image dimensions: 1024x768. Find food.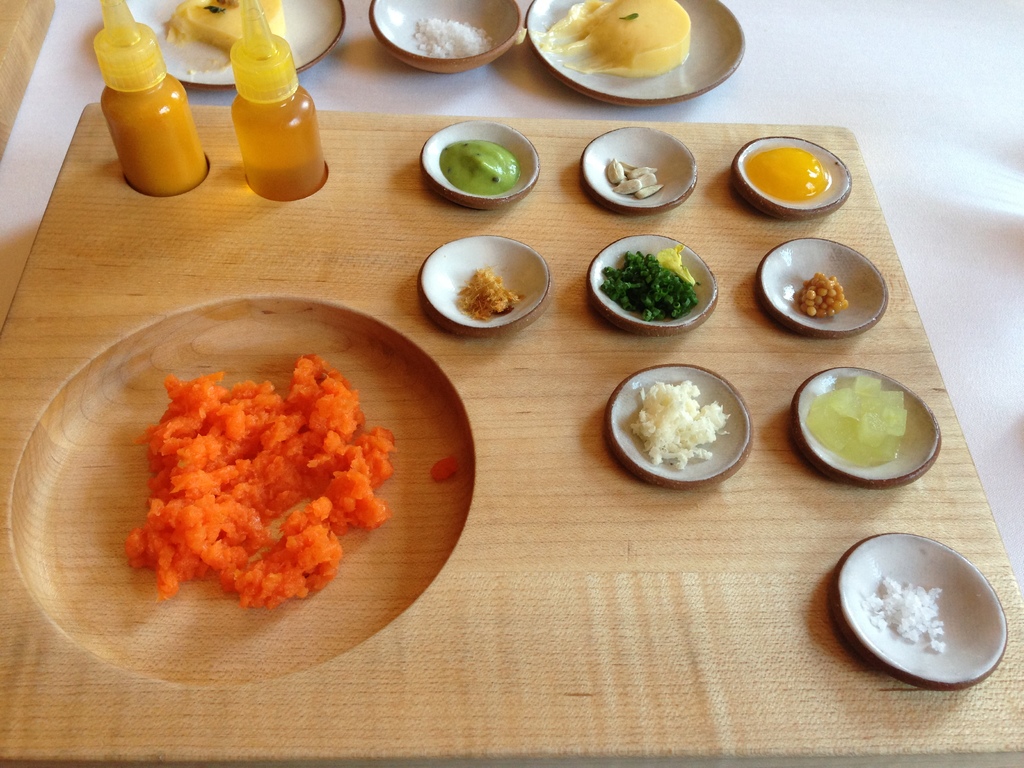
left=92, top=313, right=413, bottom=596.
